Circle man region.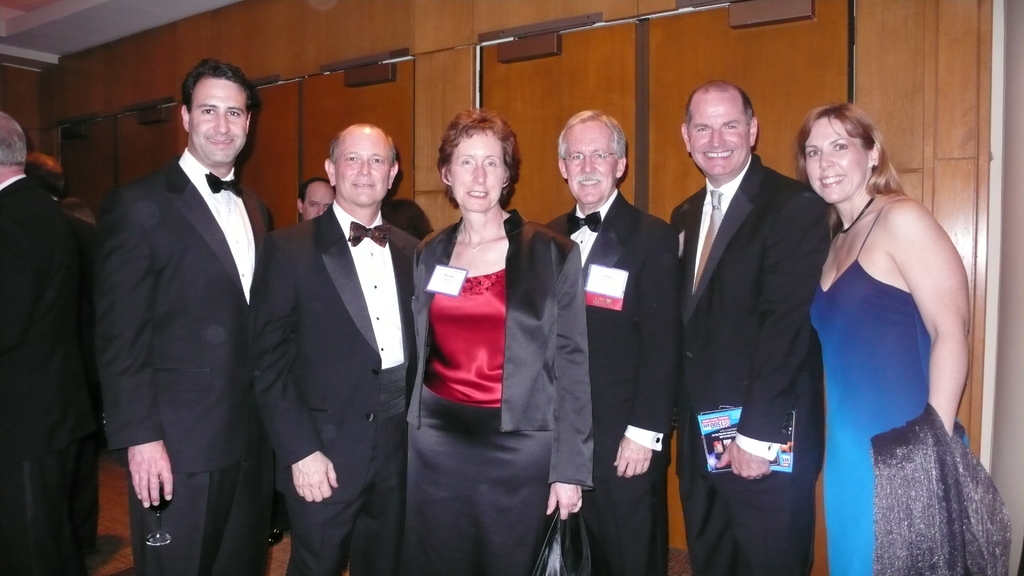
Region: select_region(540, 108, 680, 575).
